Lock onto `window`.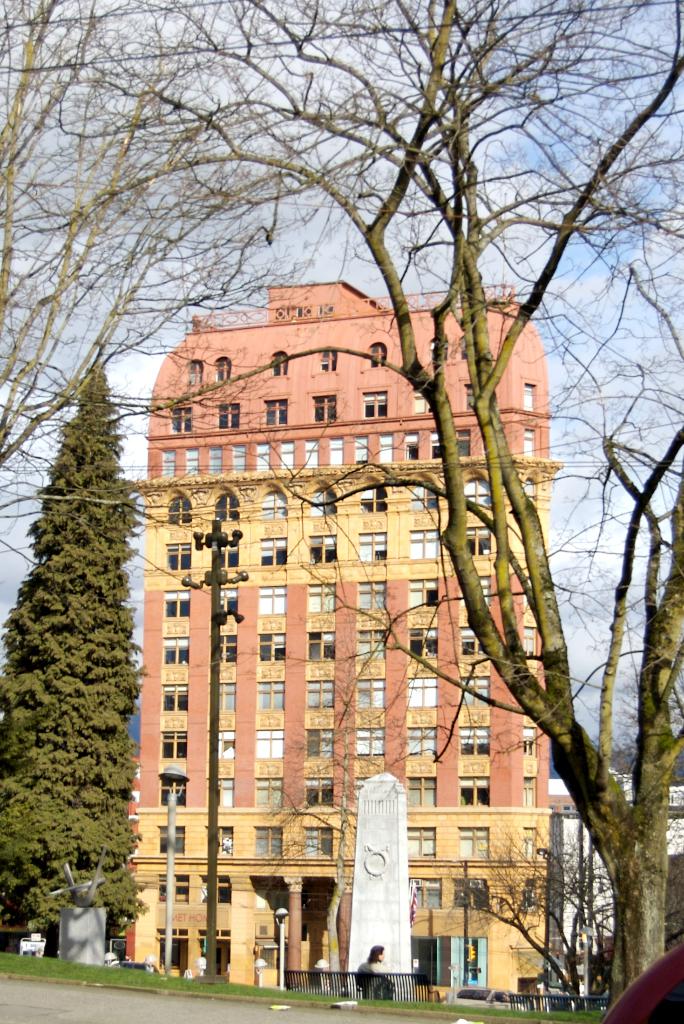
Locked: bbox=[323, 348, 336, 370].
